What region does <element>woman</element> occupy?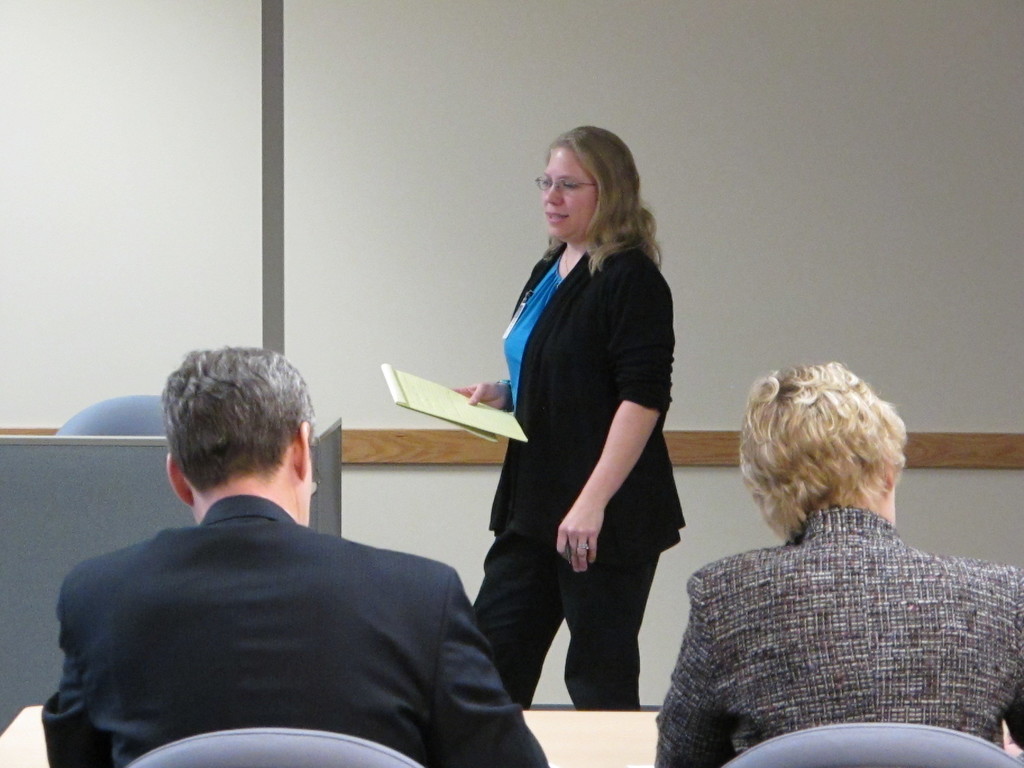
462 142 687 736.
